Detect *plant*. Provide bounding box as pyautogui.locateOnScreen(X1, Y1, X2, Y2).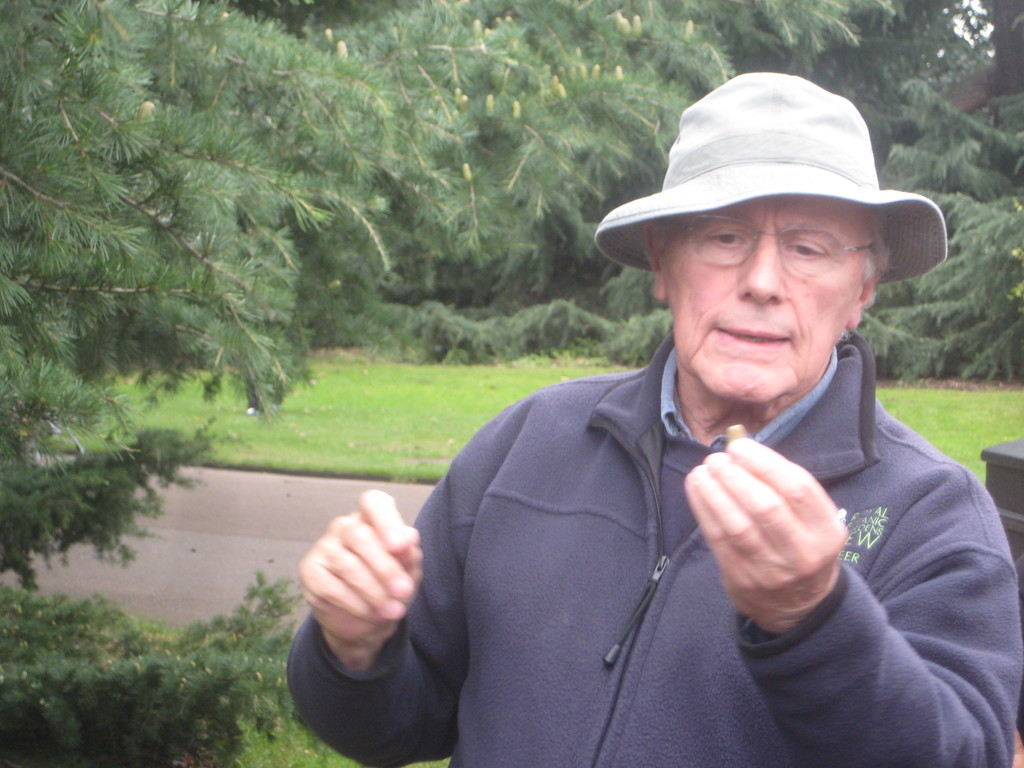
pyautogui.locateOnScreen(399, 278, 504, 364).
